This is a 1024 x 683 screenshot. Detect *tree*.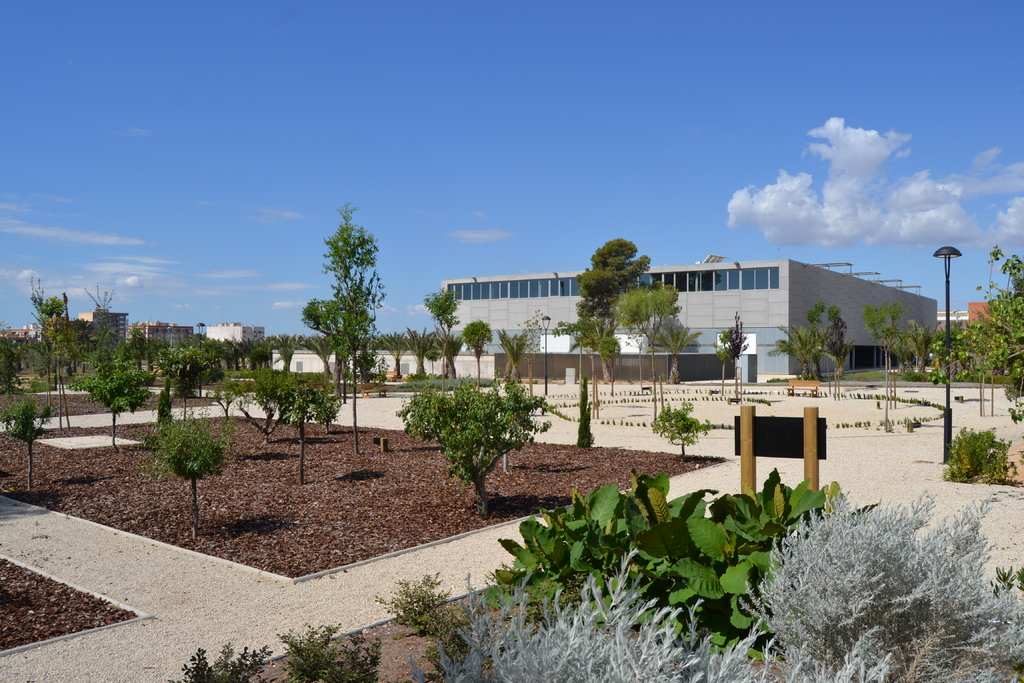
{"left": 272, "top": 373, "right": 342, "bottom": 486}.
